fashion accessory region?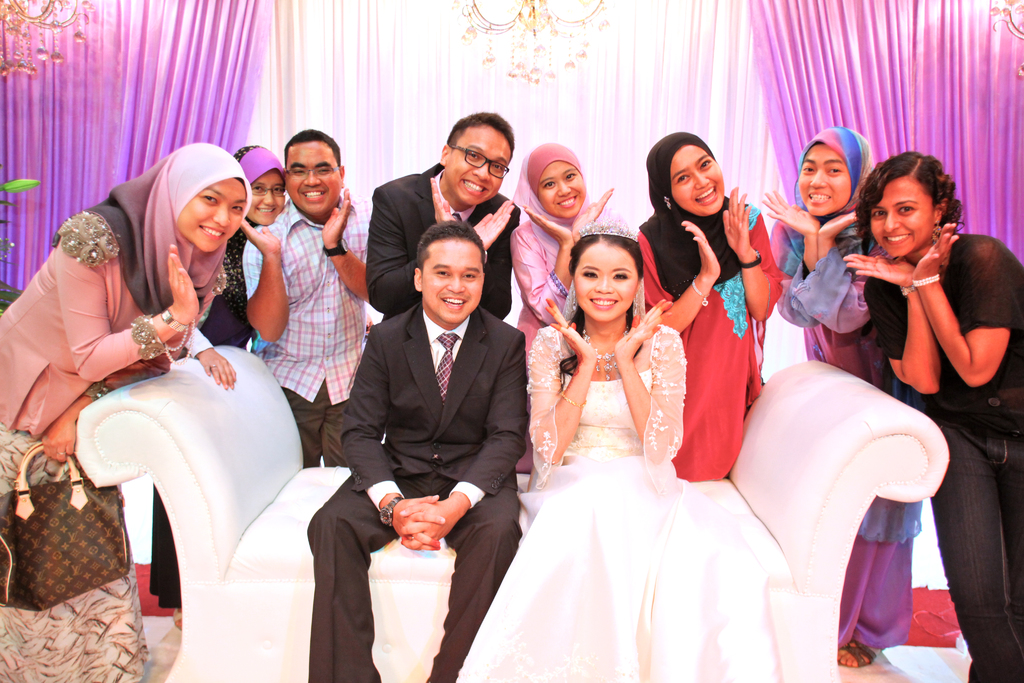
bbox=[447, 146, 511, 185]
